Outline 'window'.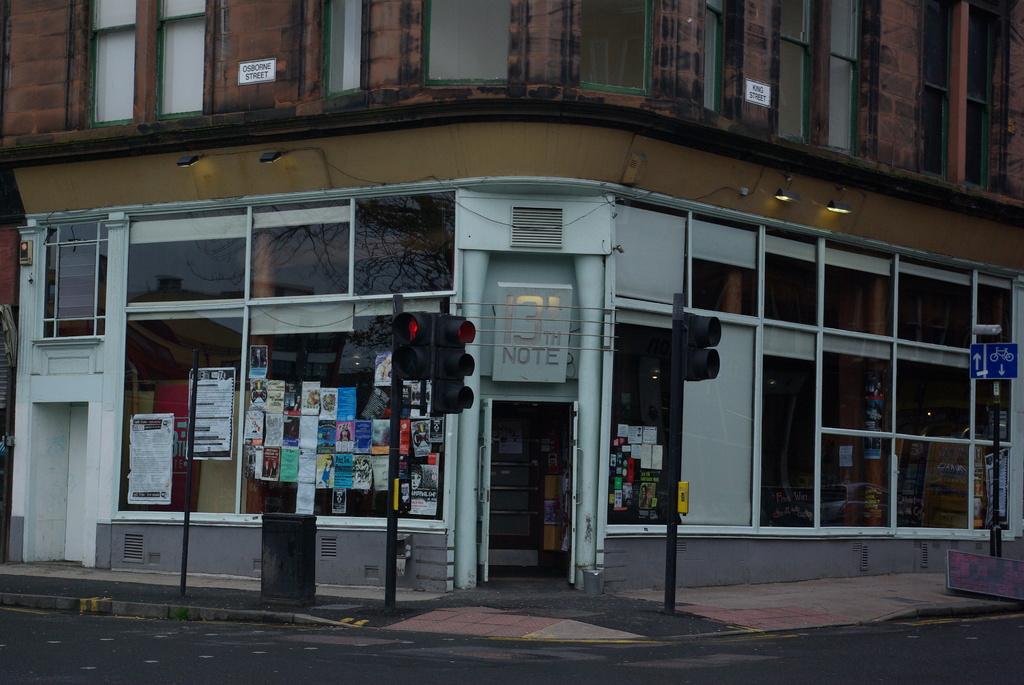
Outline: 582:0:653:94.
